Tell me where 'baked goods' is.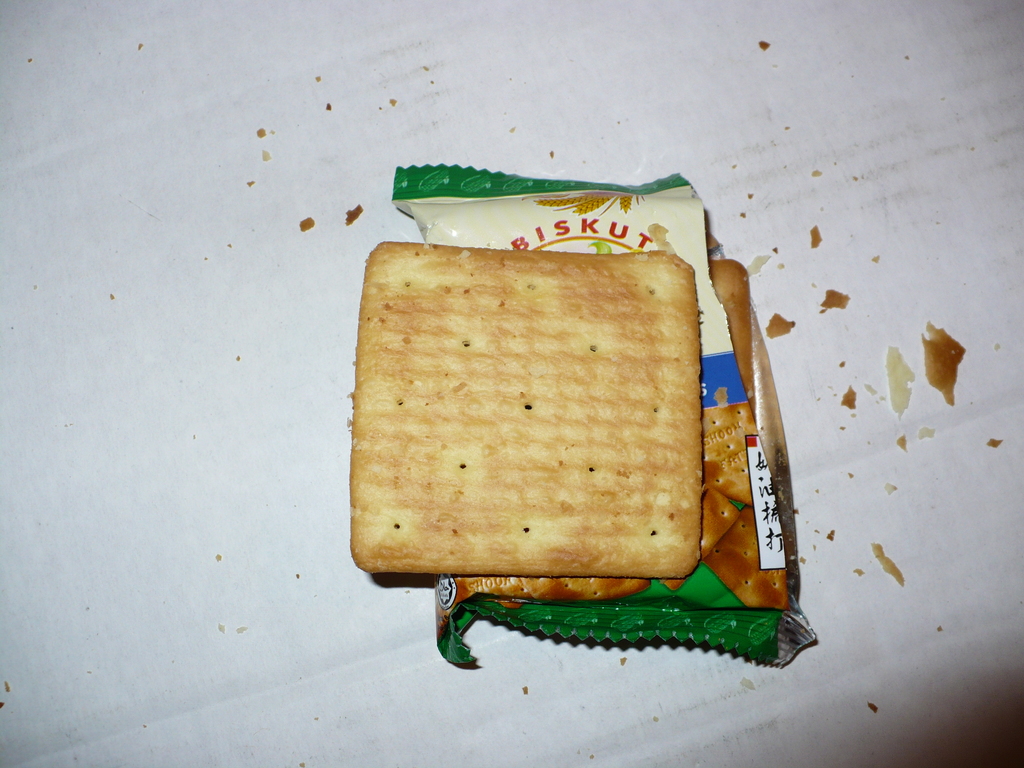
'baked goods' is at 342,241,704,572.
